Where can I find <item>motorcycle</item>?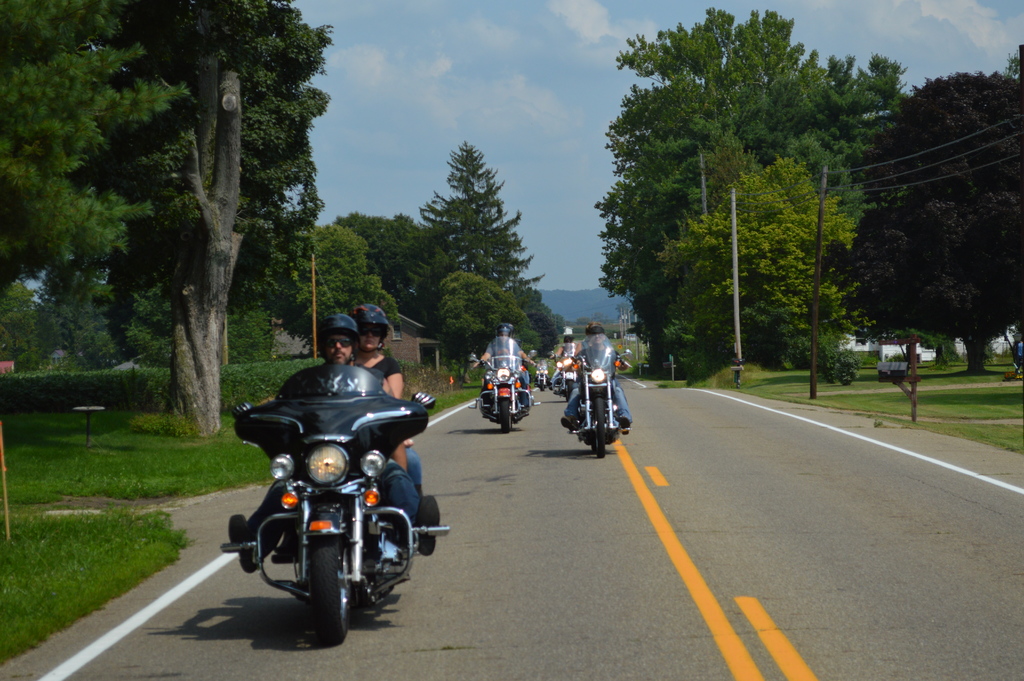
You can find it at BBox(468, 331, 541, 430).
